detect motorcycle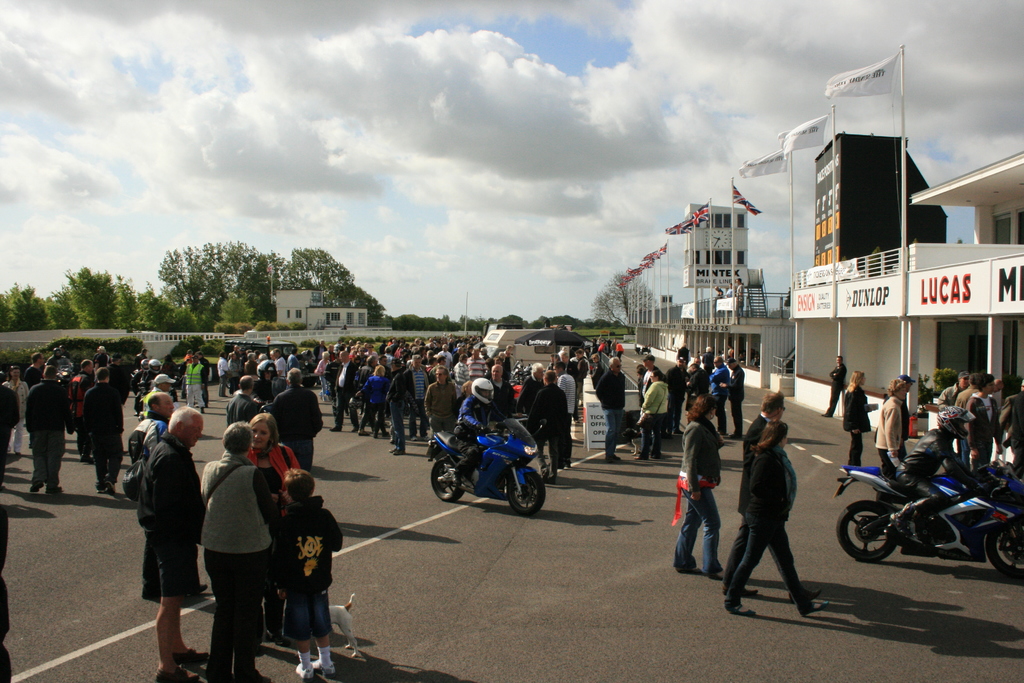
pyautogui.locateOnScreen(834, 458, 1023, 573)
